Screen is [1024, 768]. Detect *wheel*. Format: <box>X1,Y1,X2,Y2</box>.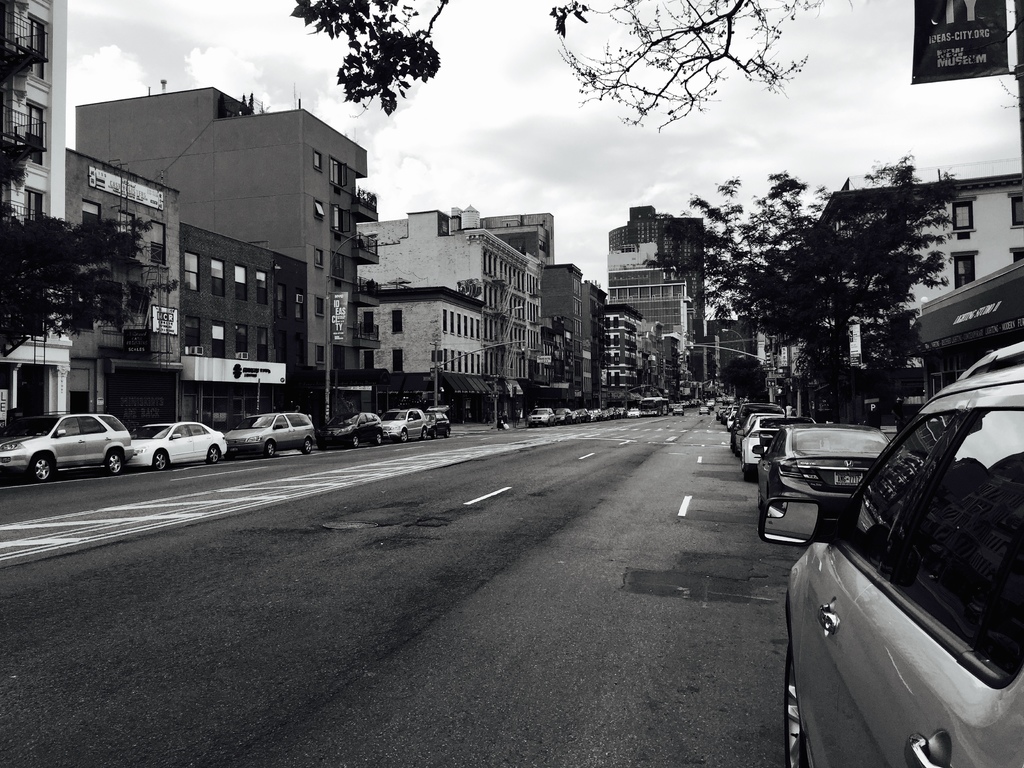
<box>417,426,429,440</box>.
